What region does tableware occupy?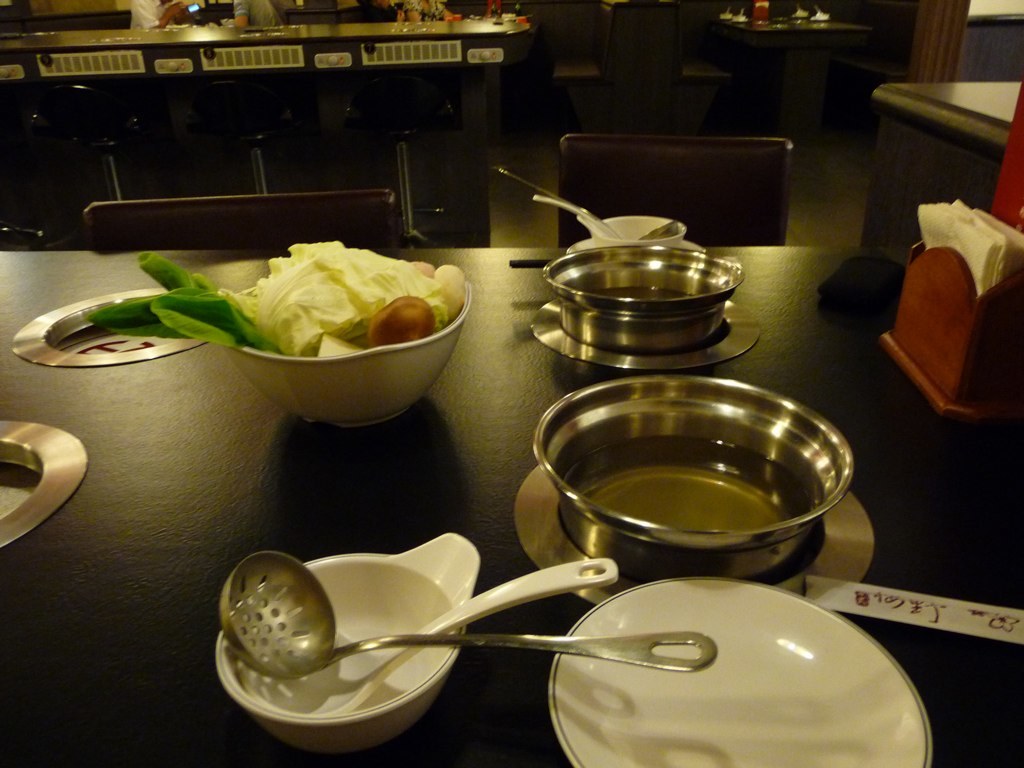
left=212, top=538, right=469, bottom=732.
